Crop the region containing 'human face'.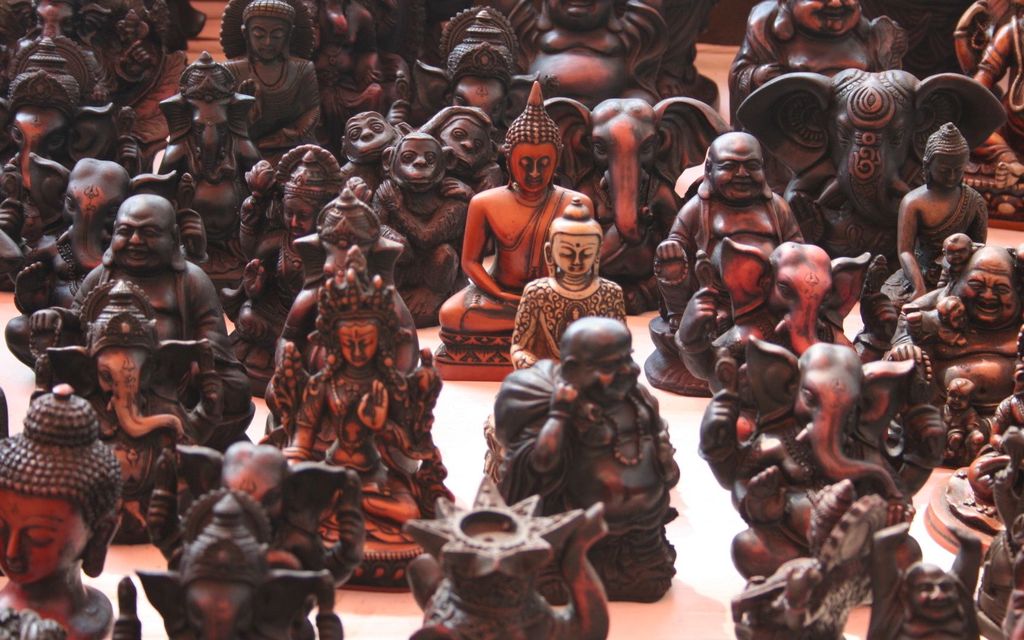
Crop region: bbox=(545, 234, 596, 278).
